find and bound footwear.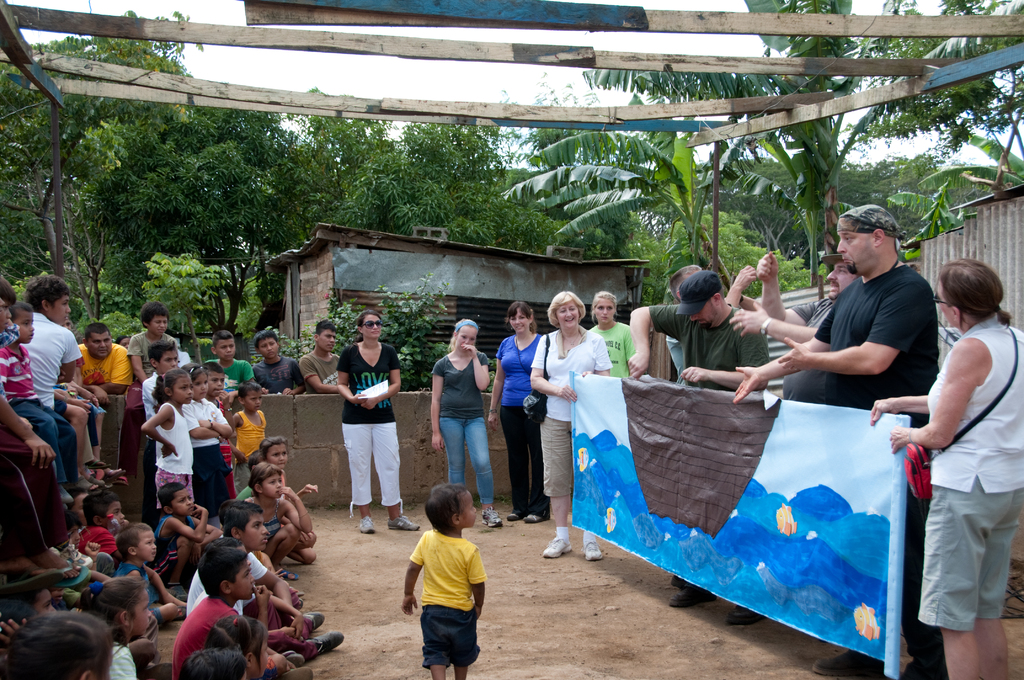
Bound: select_region(140, 658, 182, 679).
